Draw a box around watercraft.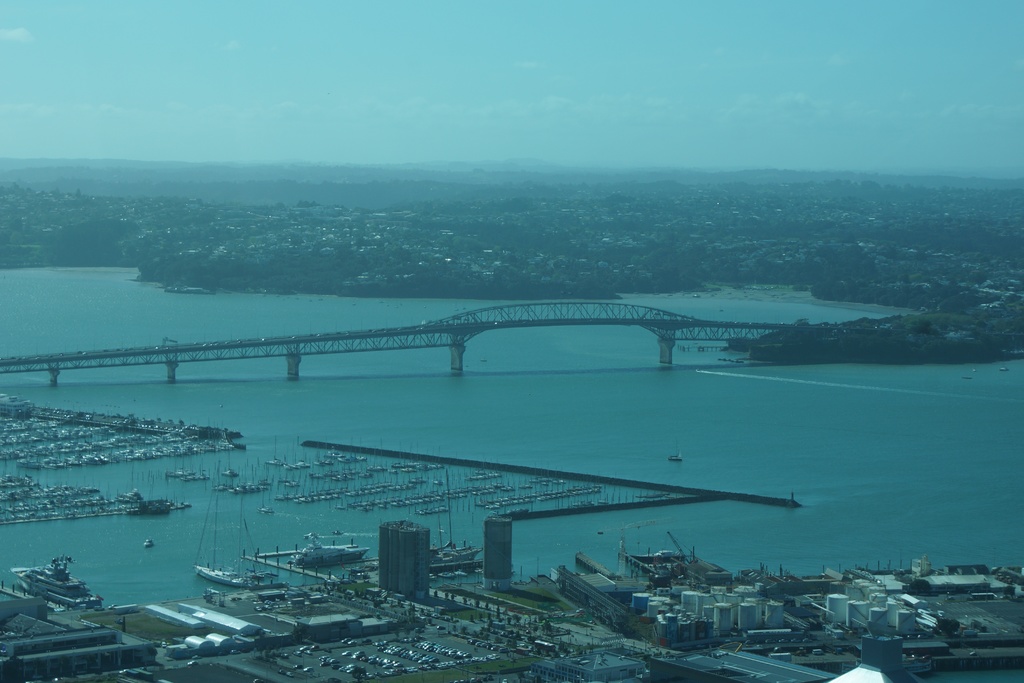
region(222, 469, 241, 474).
